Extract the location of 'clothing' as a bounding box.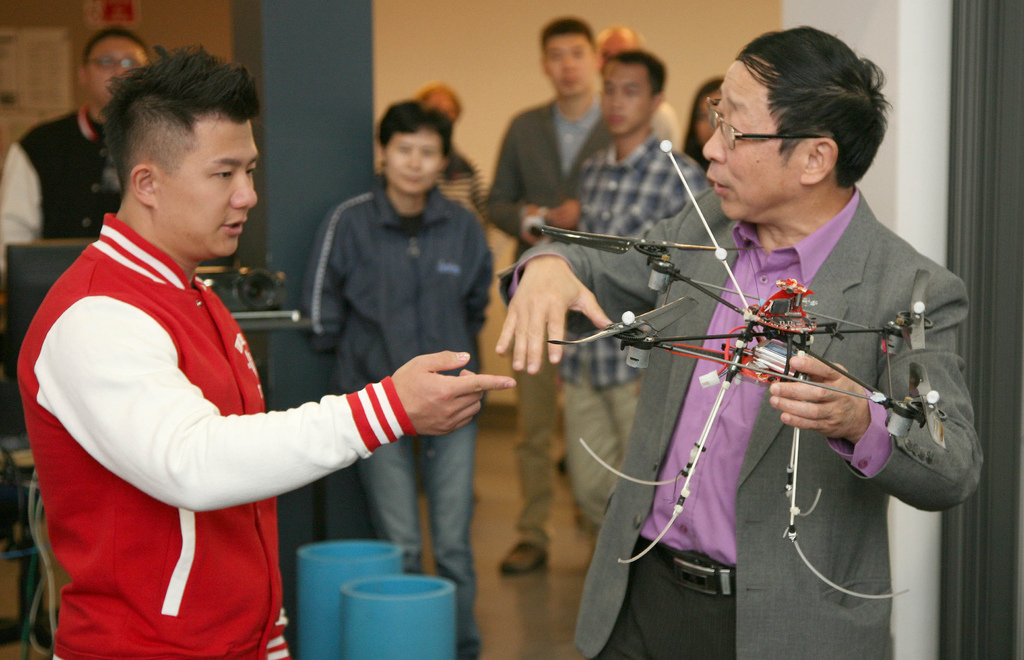
<box>435,150,493,245</box>.
